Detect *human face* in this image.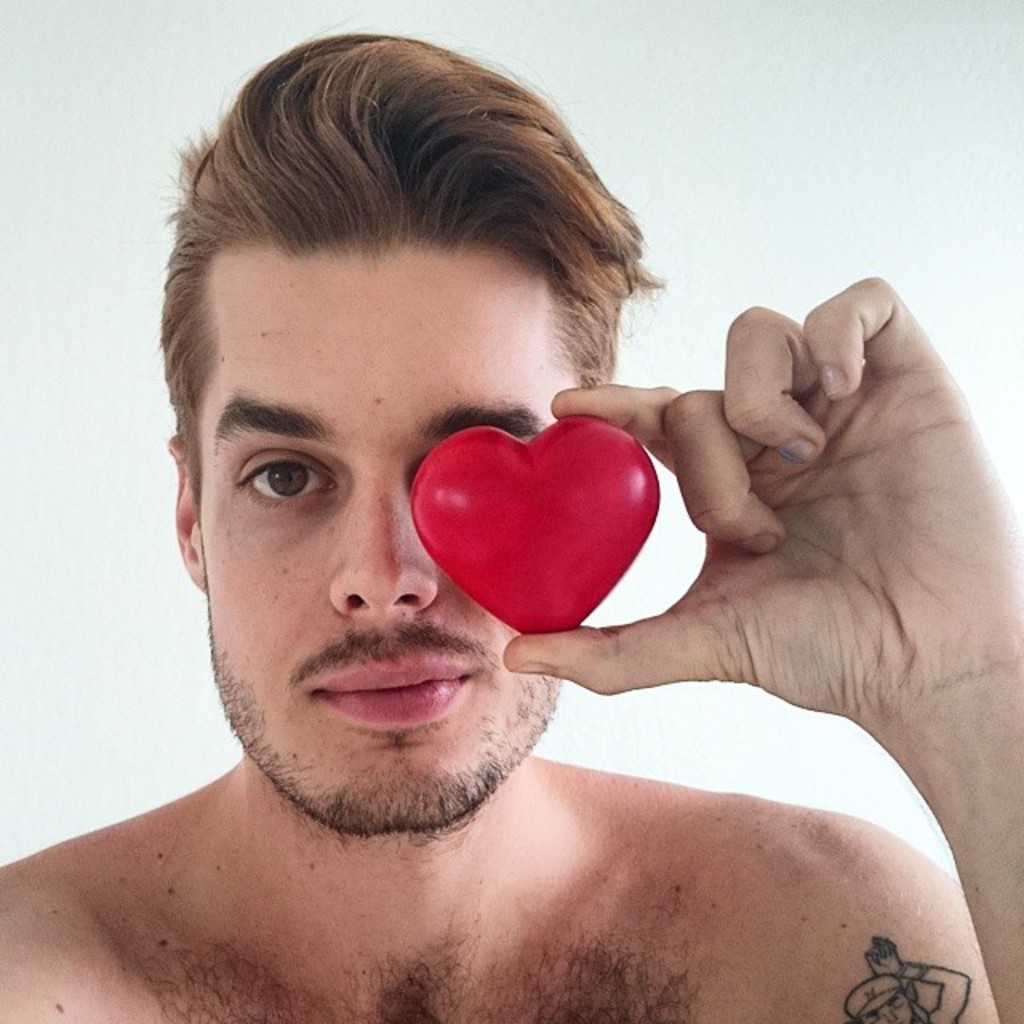
Detection: x1=202, y1=259, x2=582, y2=840.
